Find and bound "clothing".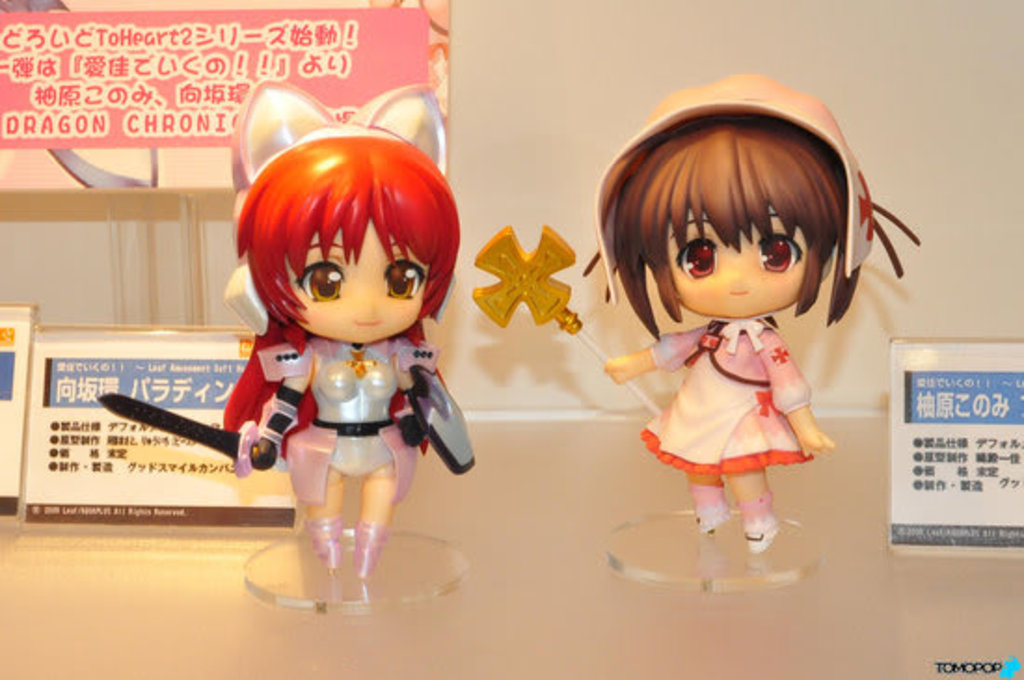
Bound: Rect(281, 333, 436, 507).
